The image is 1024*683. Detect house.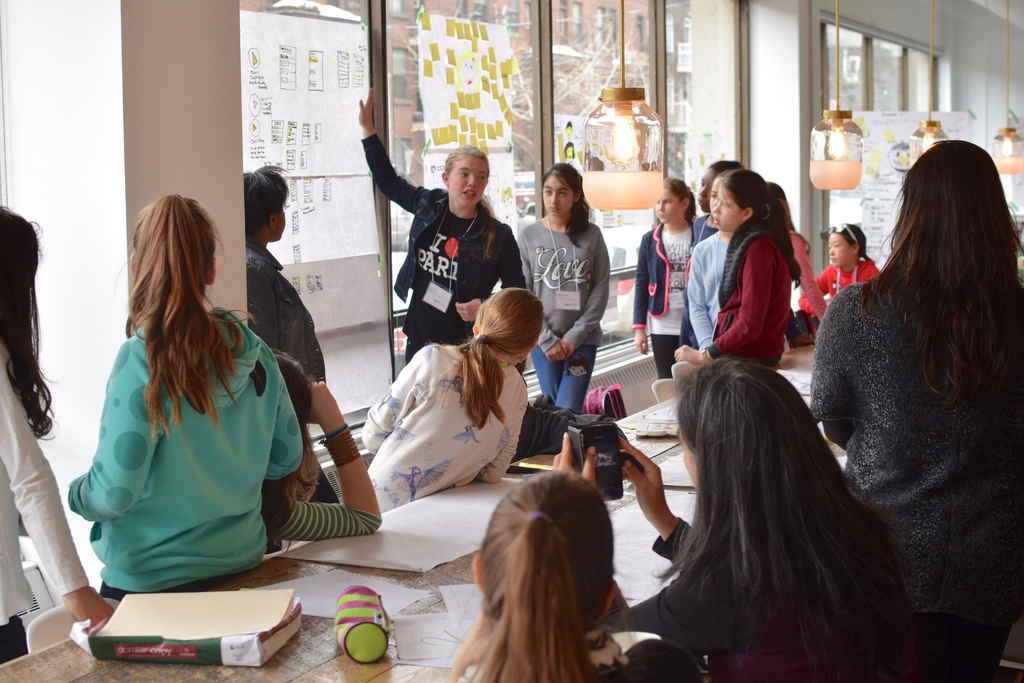
Detection: (0,0,1023,682).
